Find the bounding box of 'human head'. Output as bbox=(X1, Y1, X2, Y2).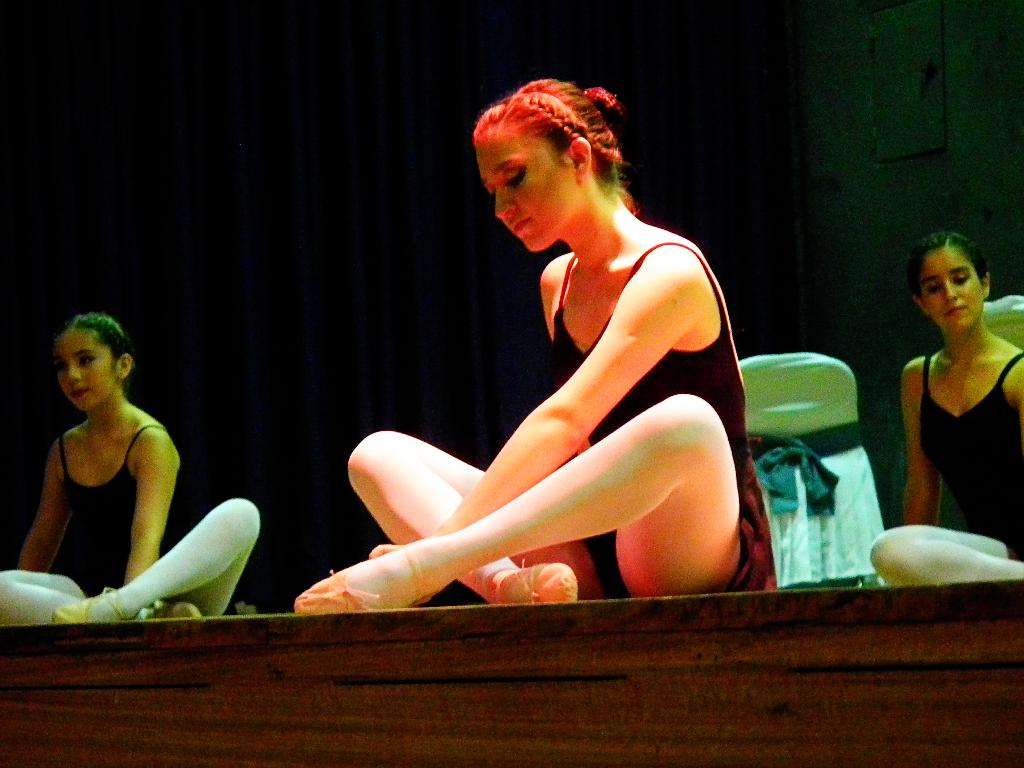
bbox=(51, 312, 134, 413).
